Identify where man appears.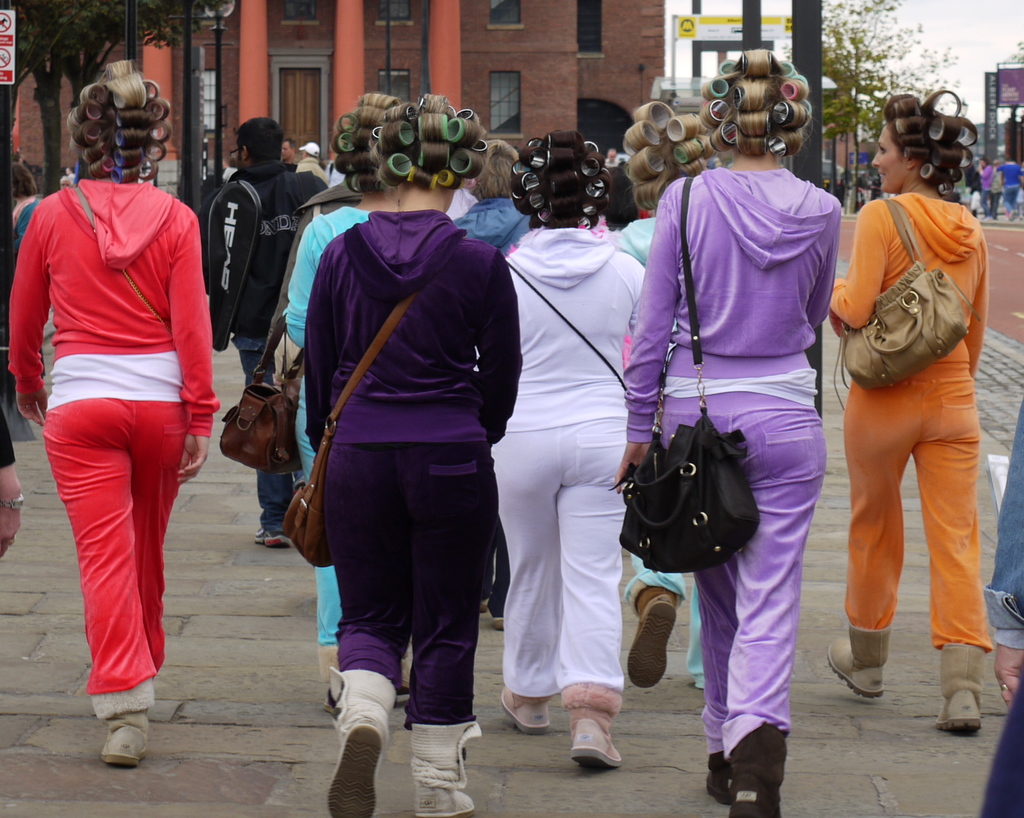
Appears at box=[202, 116, 326, 548].
